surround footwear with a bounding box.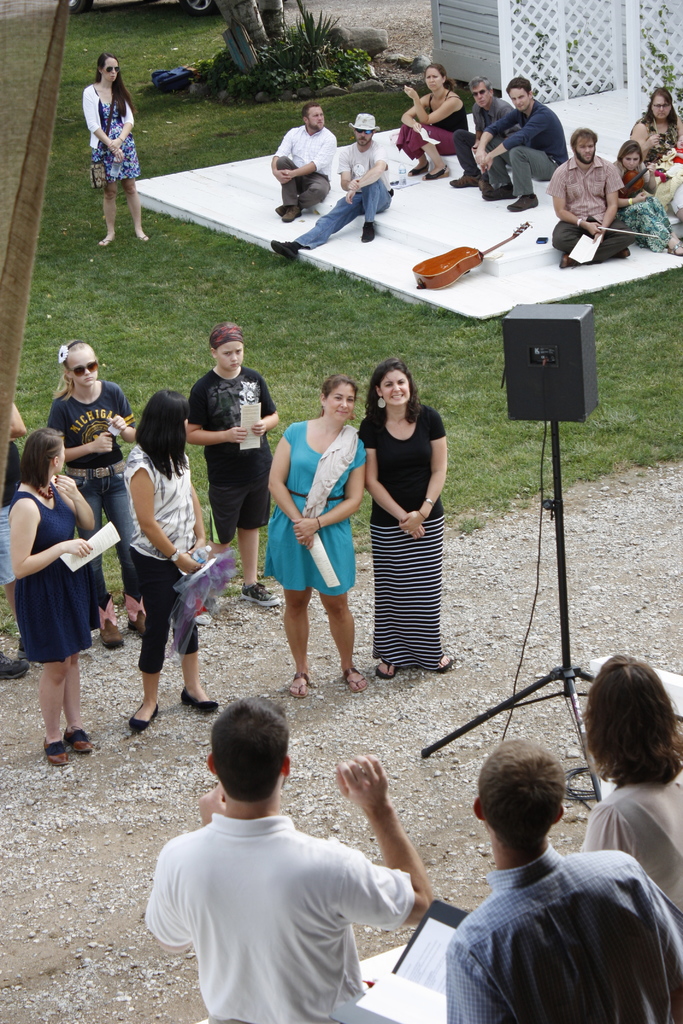
[left=280, top=192, right=305, bottom=225].
